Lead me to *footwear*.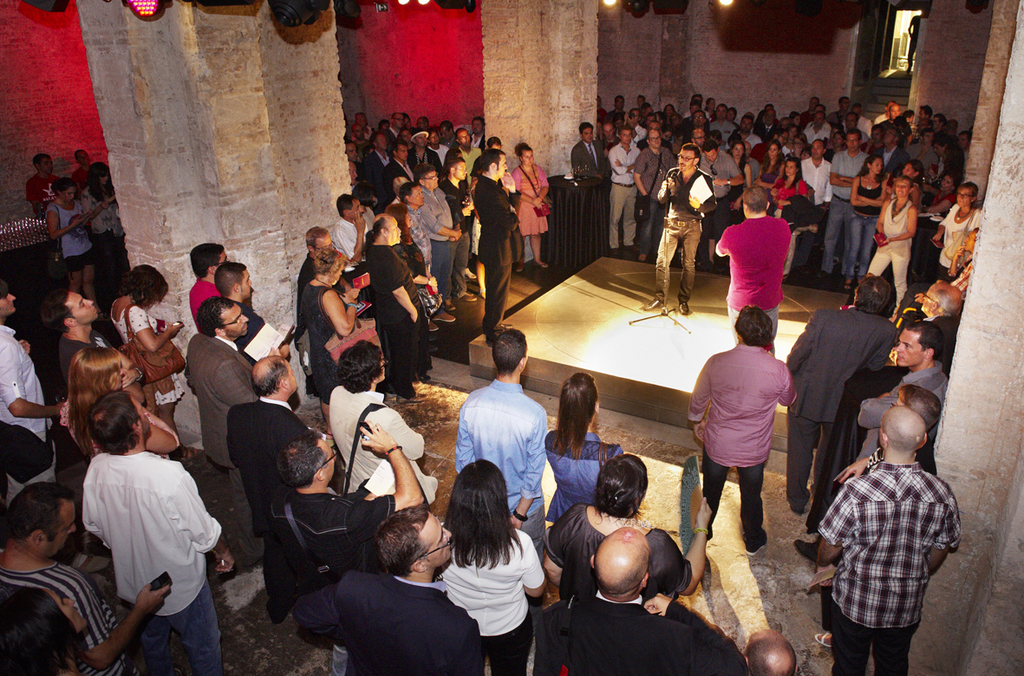
Lead to crop(809, 274, 821, 281).
